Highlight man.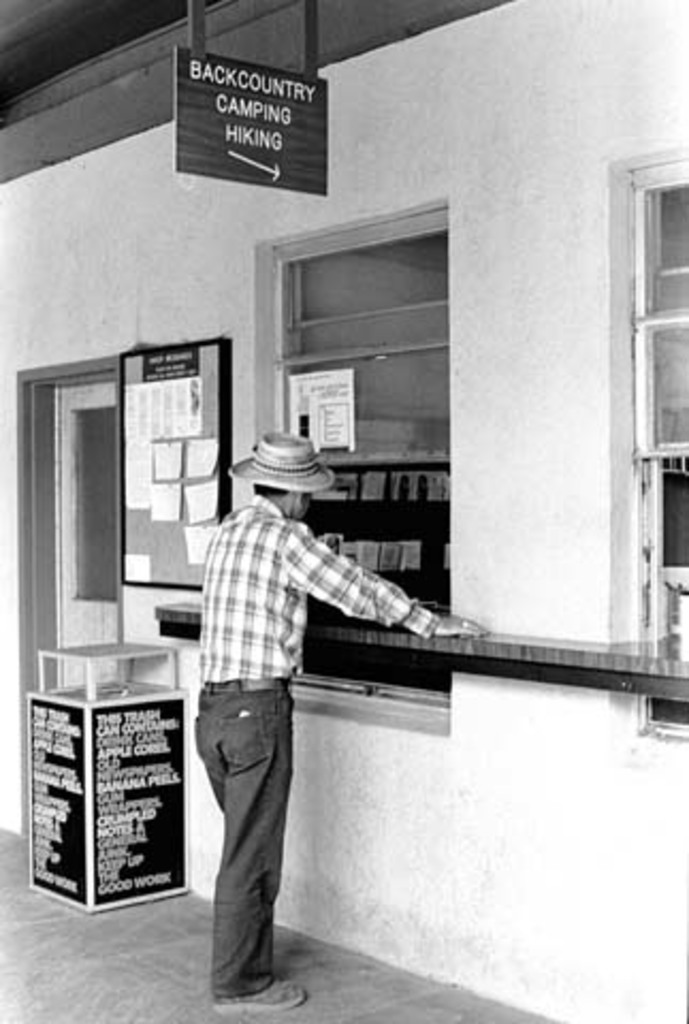
Highlighted region: {"x1": 194, "y1": 427, "x2": 493, "y2": 1013}.
